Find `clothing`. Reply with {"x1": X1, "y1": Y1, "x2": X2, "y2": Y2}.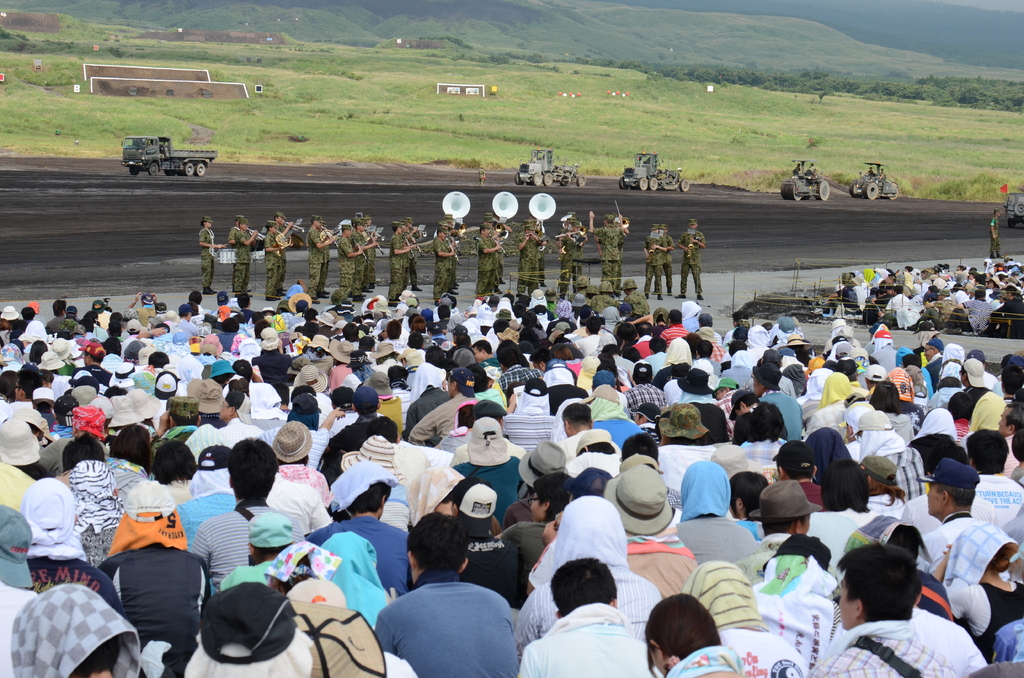
{"x1": 388, "y1": 228, "x2": 411, "y2": 300}.
